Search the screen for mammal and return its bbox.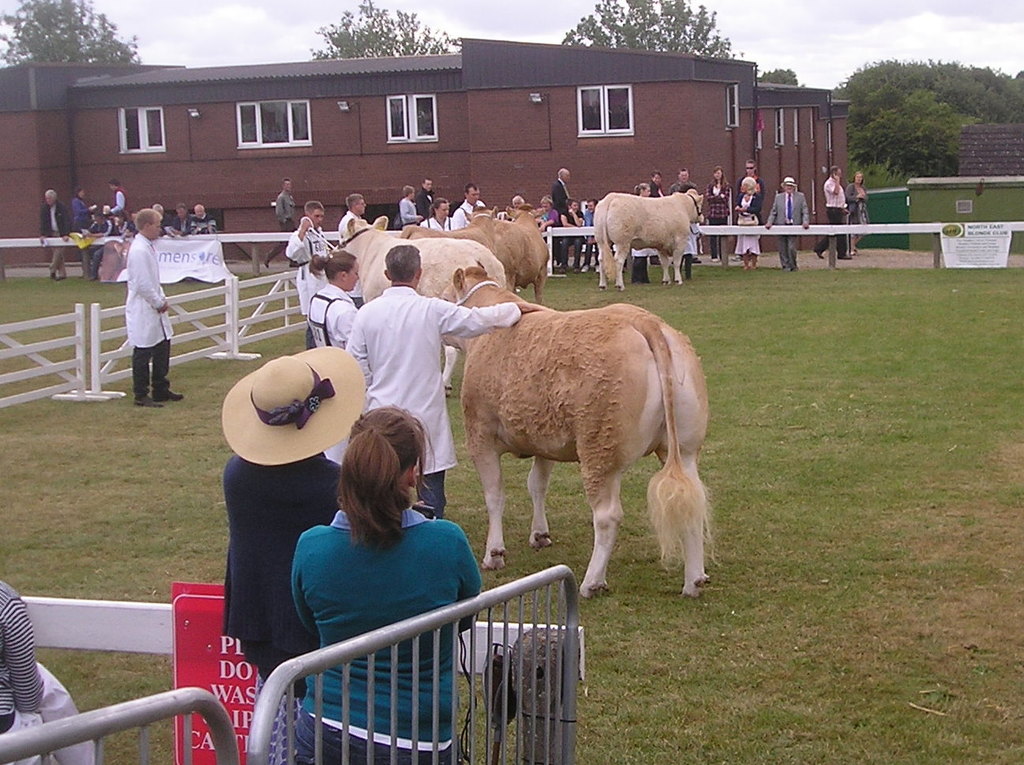
Found: (304,247,365,472).
